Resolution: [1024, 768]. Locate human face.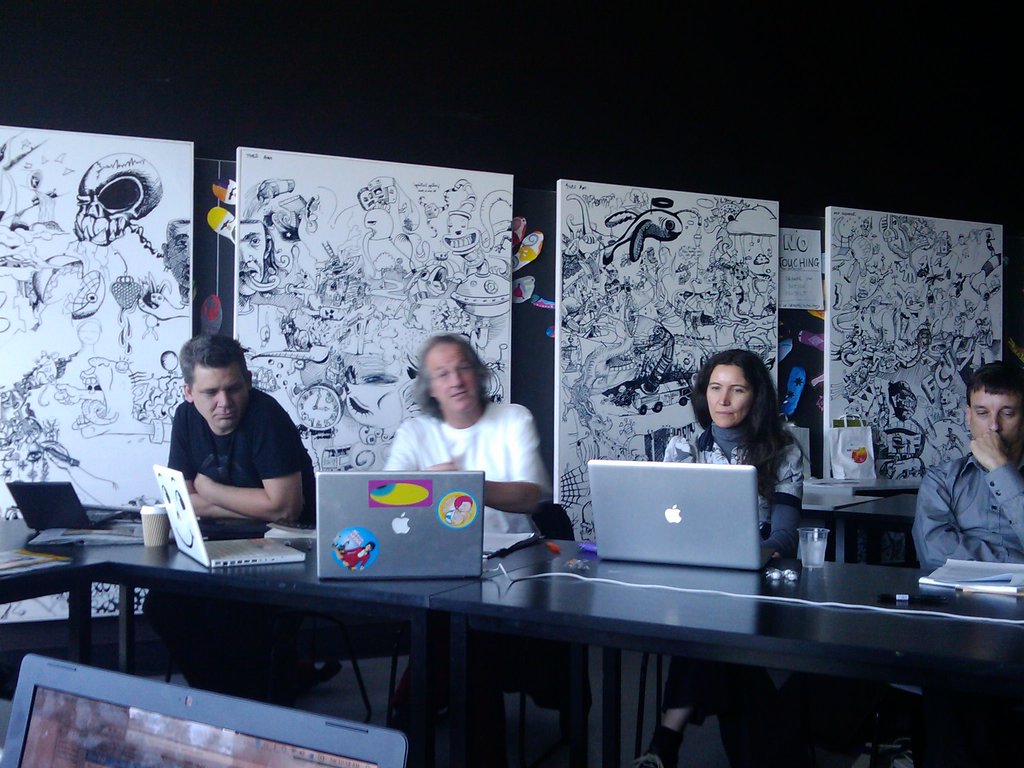
region(706, 362, 753, 426).
